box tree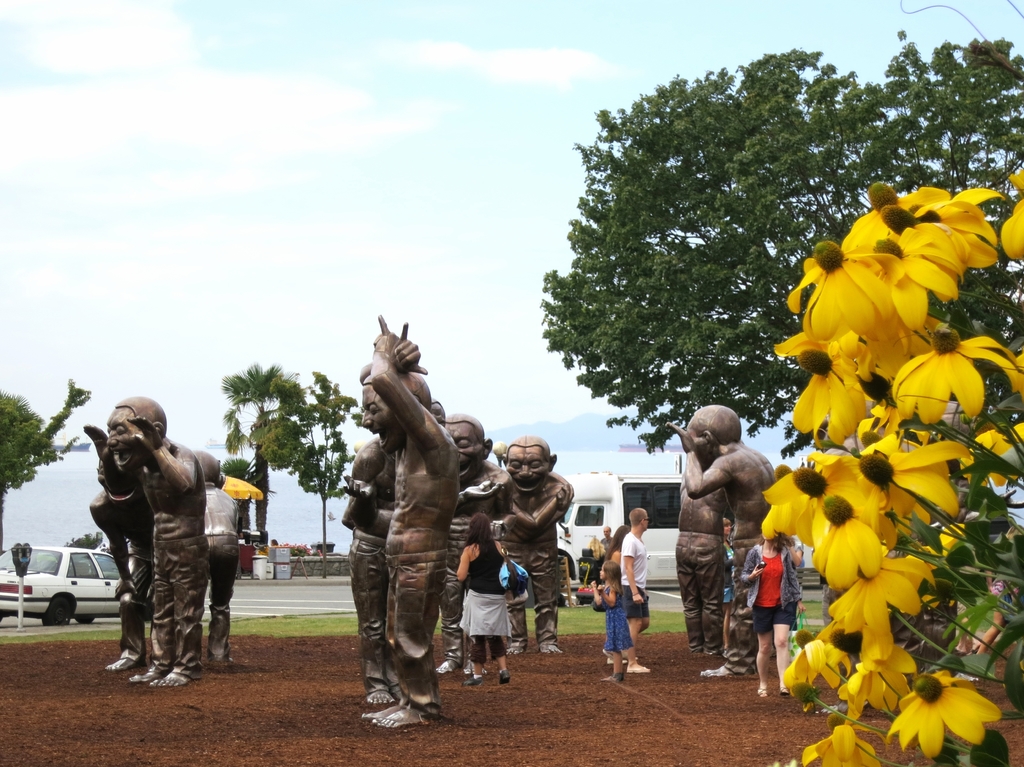
pyautogui.locateOnScreen(812, 24, 1023, 455)
